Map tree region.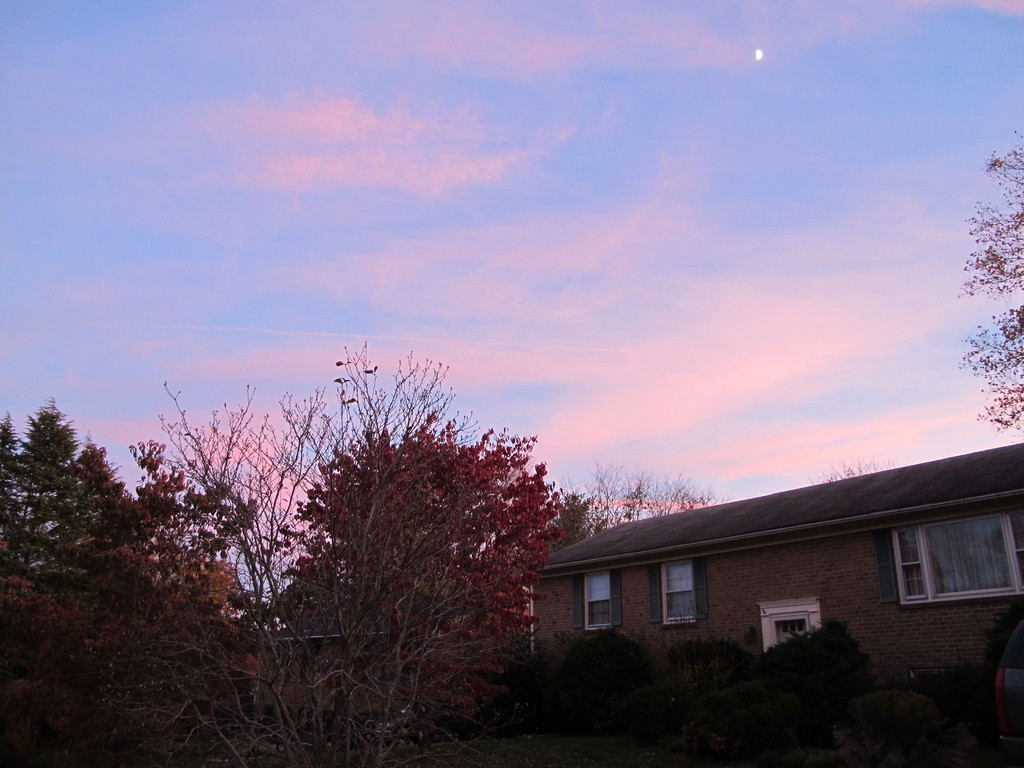
Mapped to 649,468,692,515.
